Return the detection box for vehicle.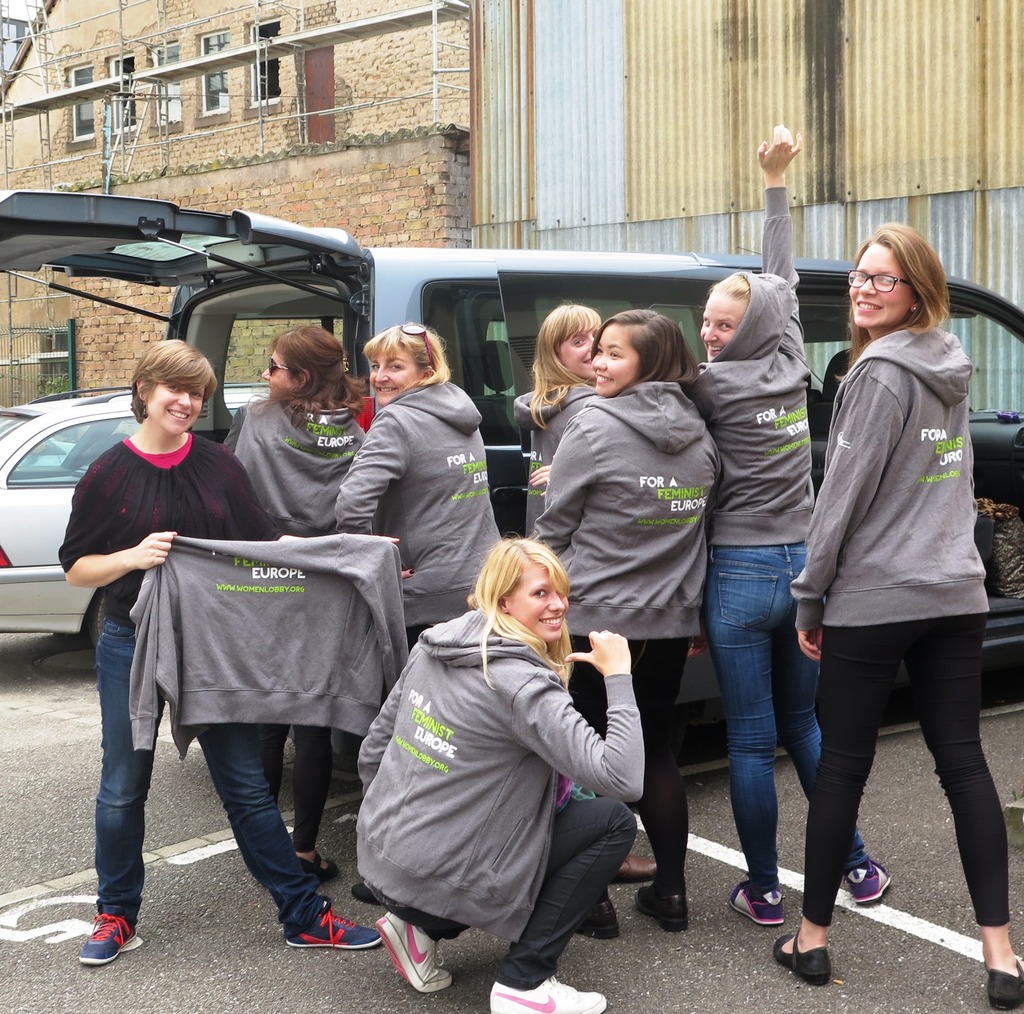
region(0, 187, 1023, 746).
